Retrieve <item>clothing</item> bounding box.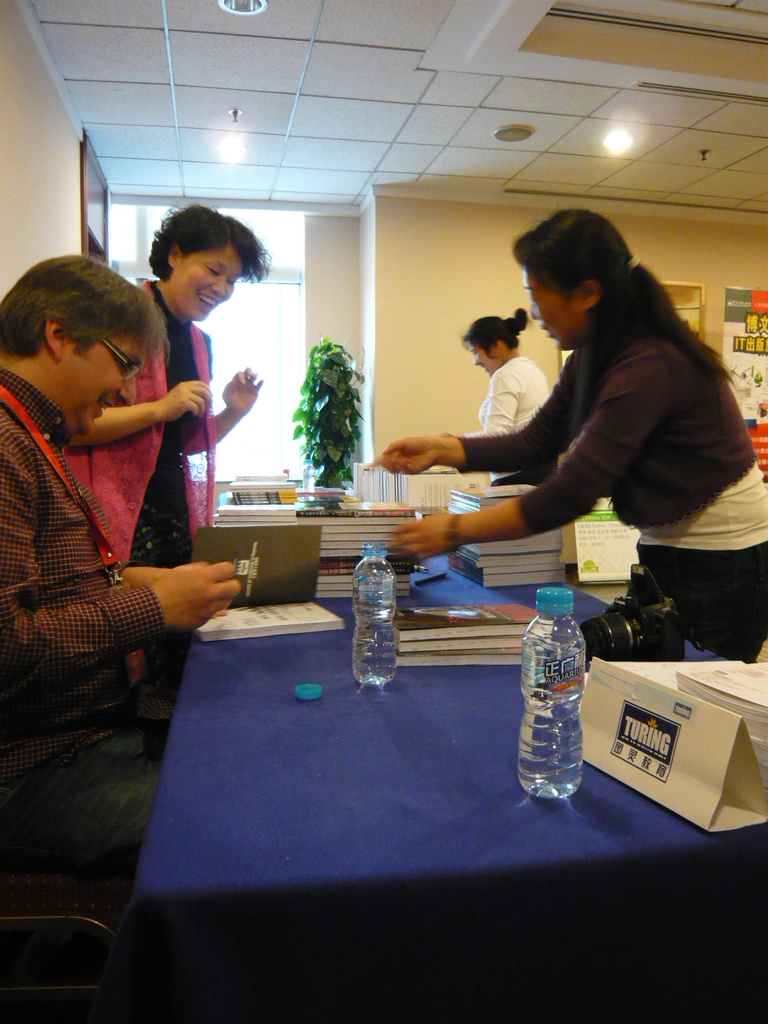
Bounding box: bbox(478, 356, 550, 486).
